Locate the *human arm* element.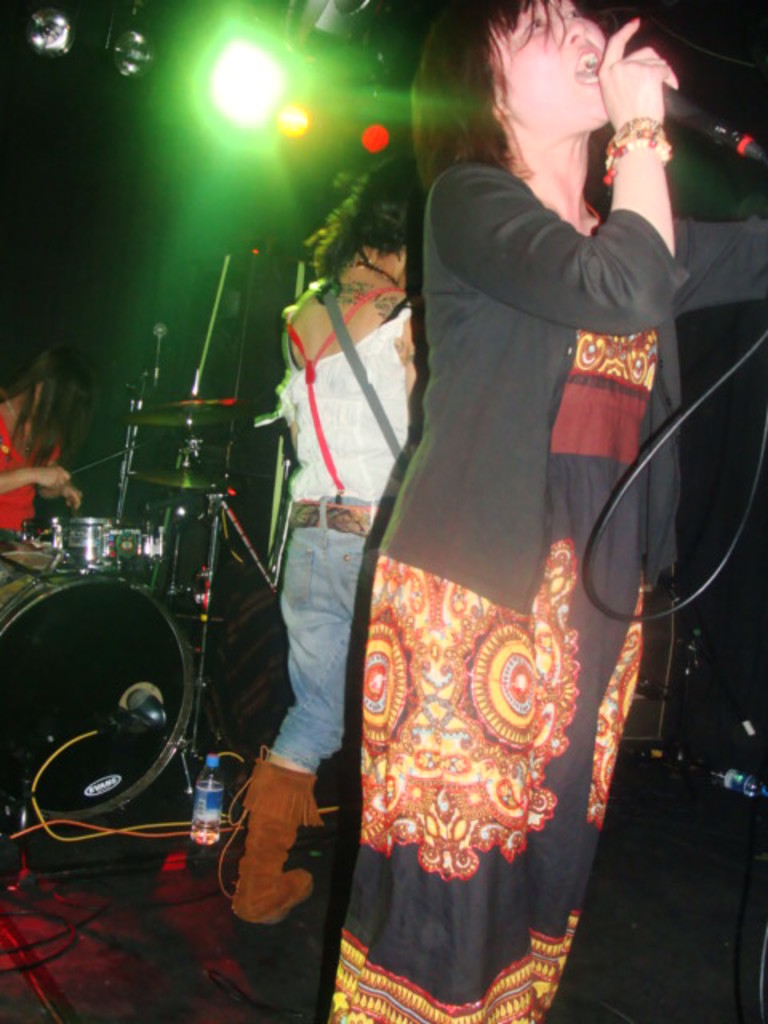
Element bbox: {"left": 0, "top": 464, "right": 43, "bottom": 522}.
